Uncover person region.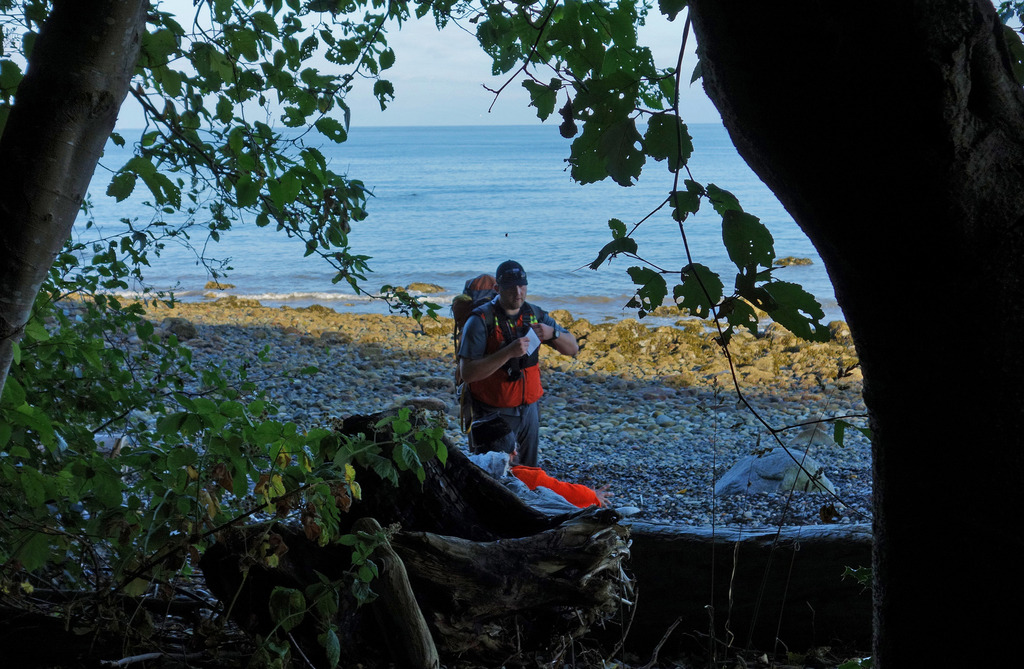
Uncovered: box(466, 244, 568, 478).
